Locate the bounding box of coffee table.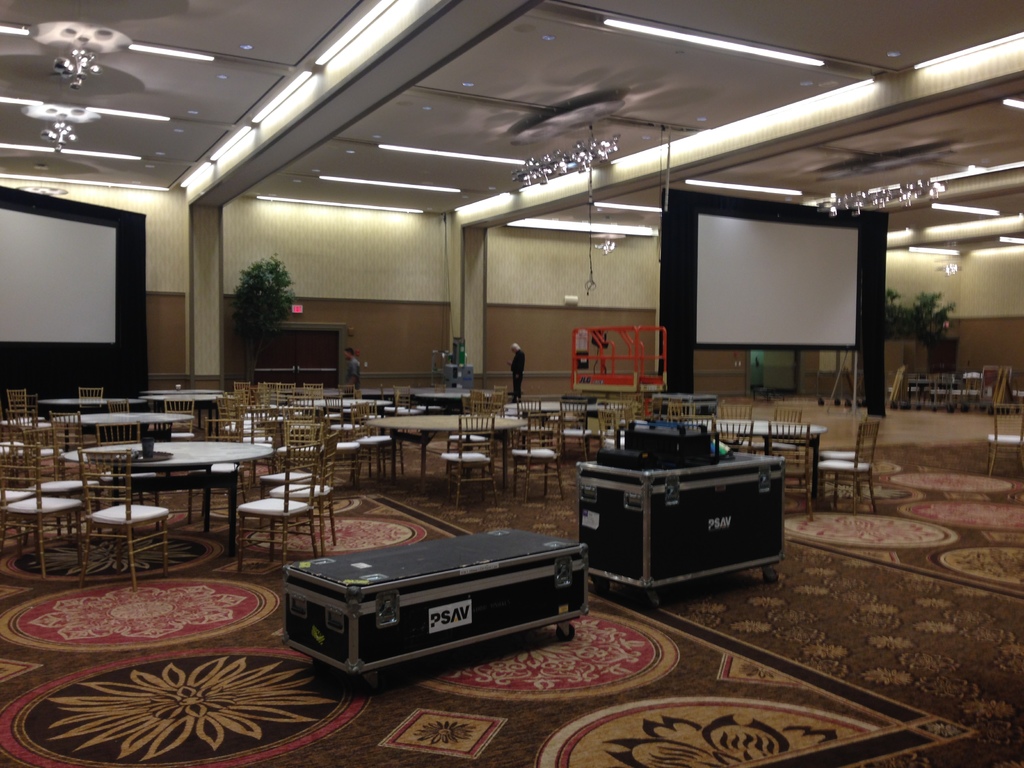
Bounding box: <region>44, 398, 107, 404</region>.
